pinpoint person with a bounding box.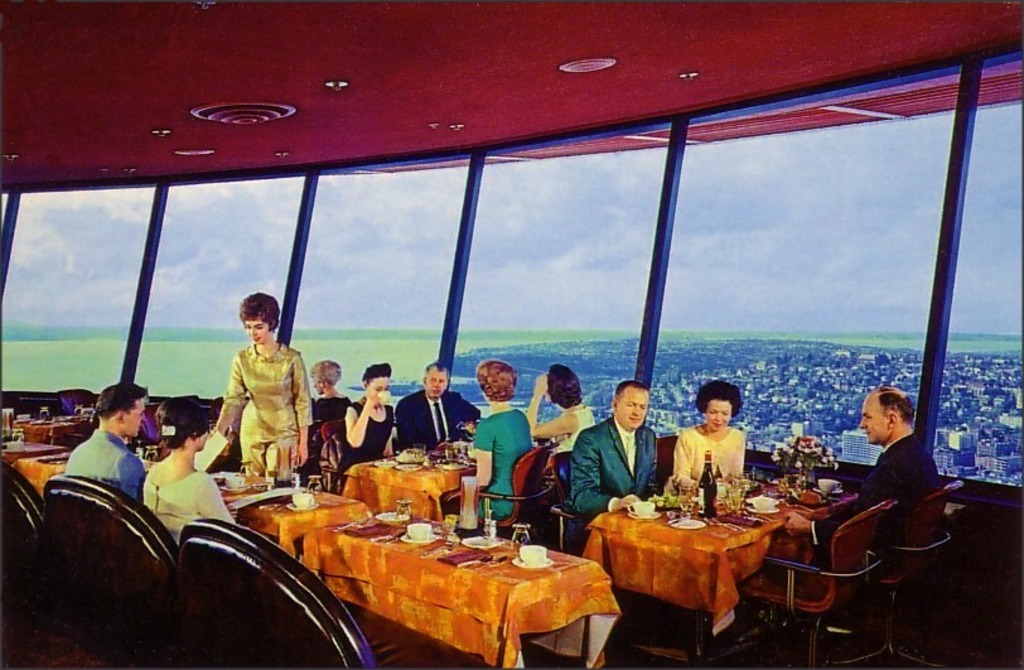
777/380/946/613.
